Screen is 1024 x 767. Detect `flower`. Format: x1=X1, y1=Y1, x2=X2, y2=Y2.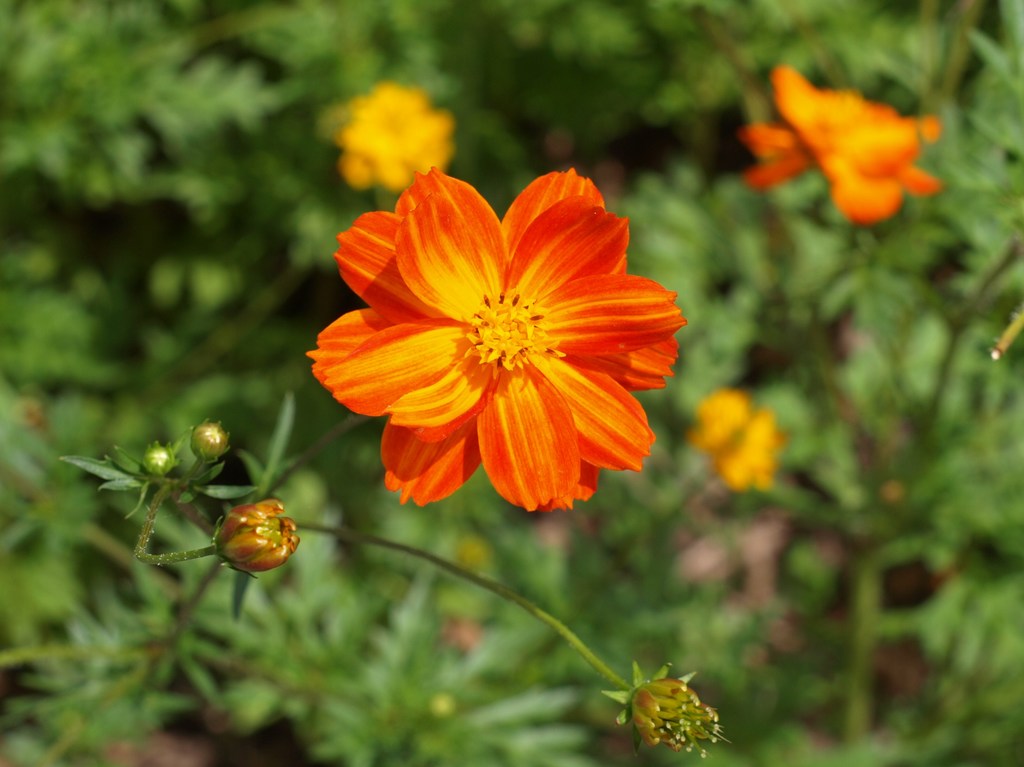
x1=736, y1=63, x2=943, y2=228.
